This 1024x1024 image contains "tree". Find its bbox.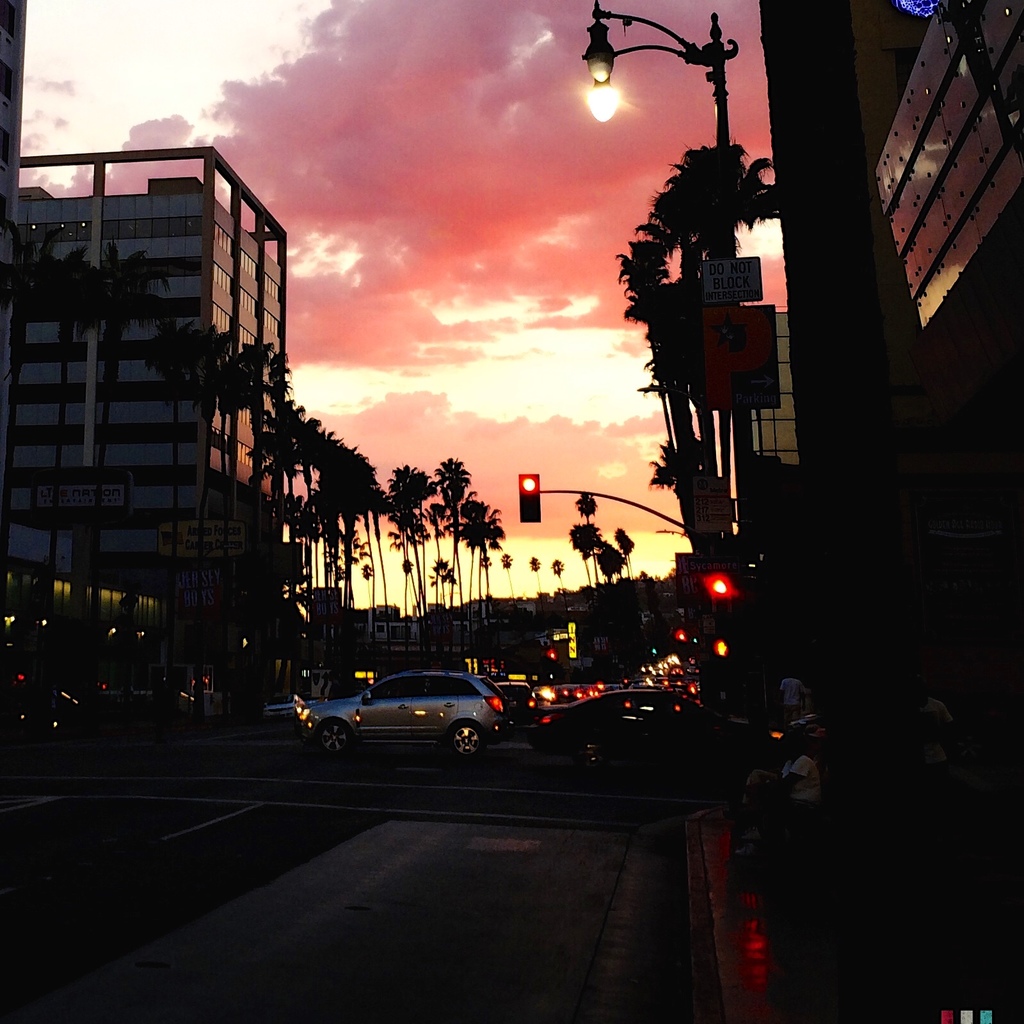
left=165, top=323, right=245, bottom=618.
